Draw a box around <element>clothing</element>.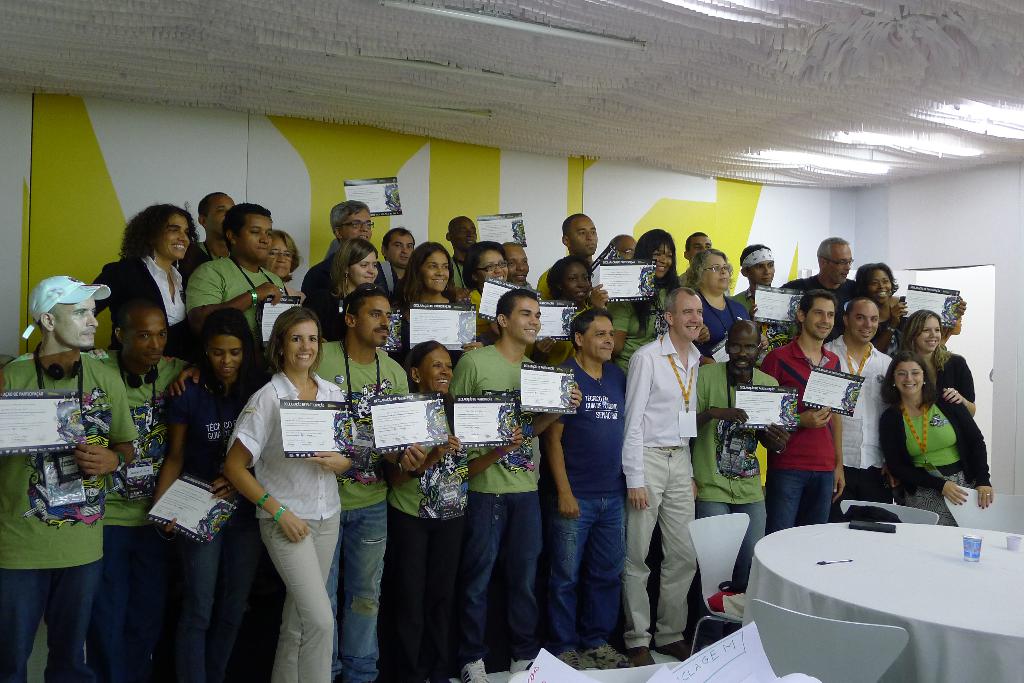
Rect(822, 330, 885, 521).
